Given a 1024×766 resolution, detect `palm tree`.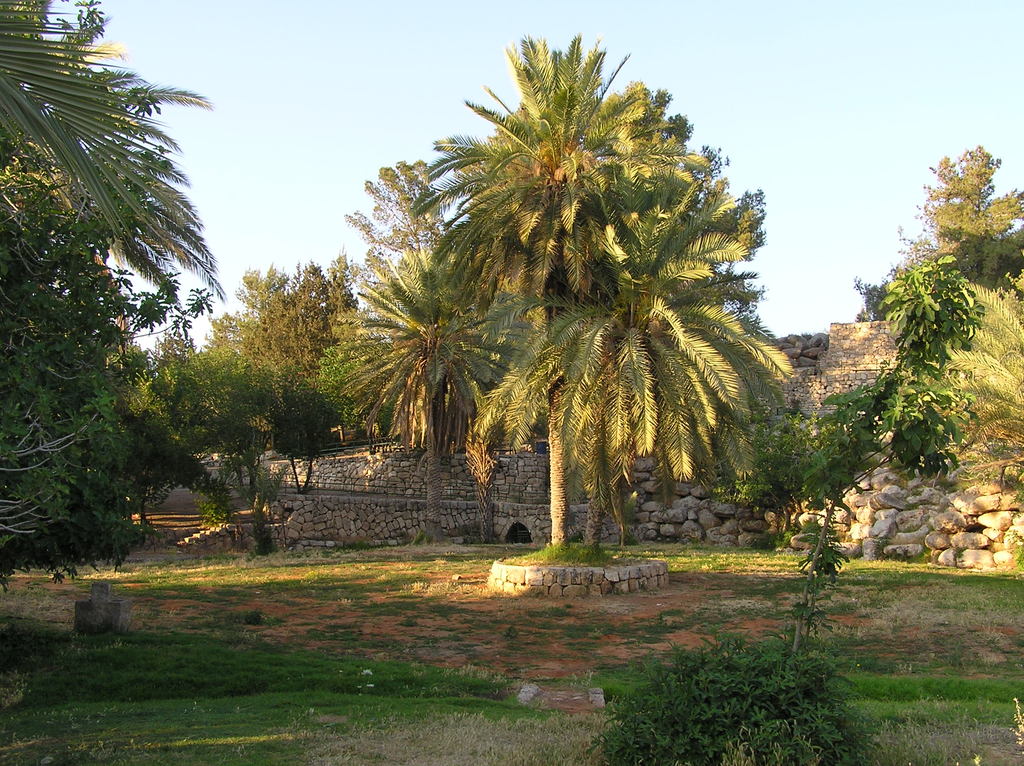
bbox=[512, 158, 797, 553].
